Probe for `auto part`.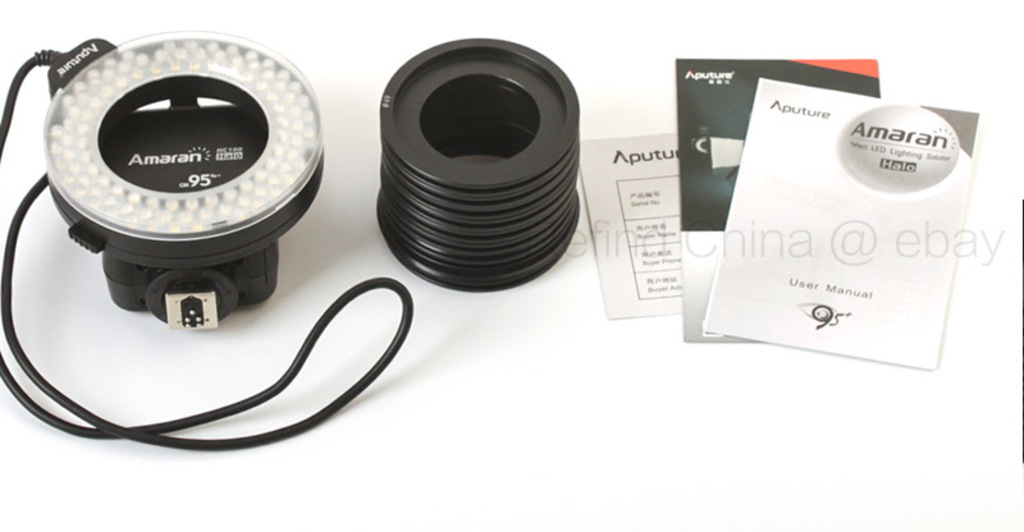
Probe result: (0, 29, 412, 462).
